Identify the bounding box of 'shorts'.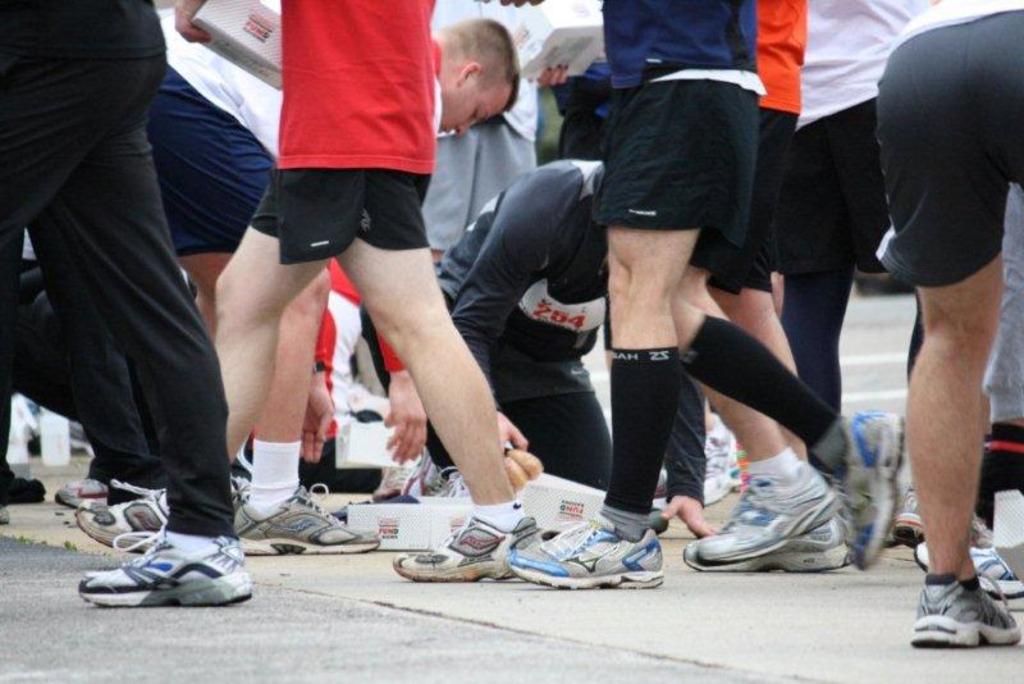
detection(595, 90, 756, 273).
